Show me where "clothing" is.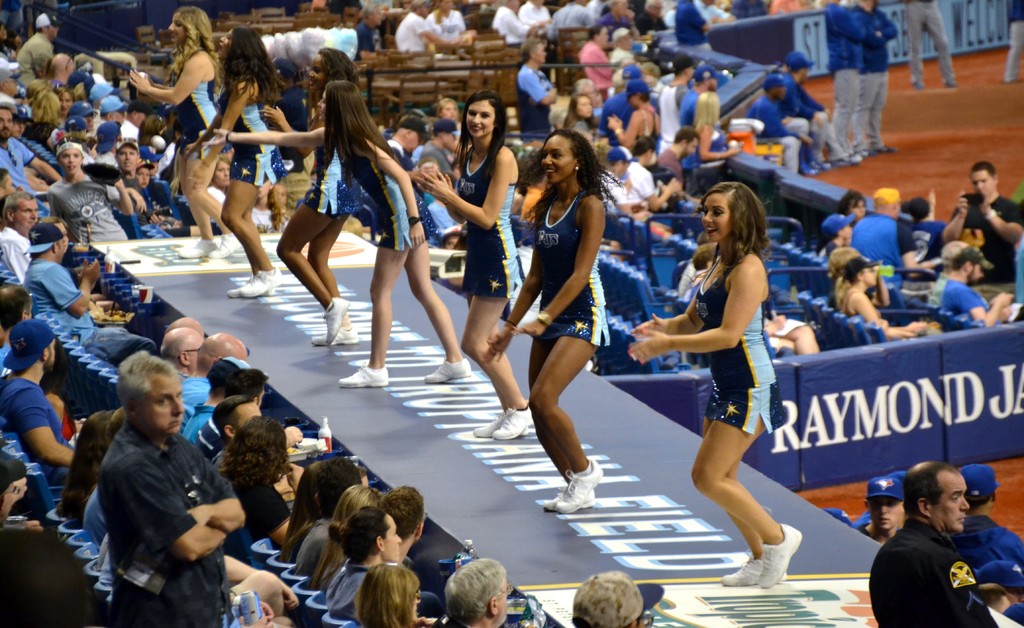
"clothing" is at l=181, t=370, r=211, b=427.
